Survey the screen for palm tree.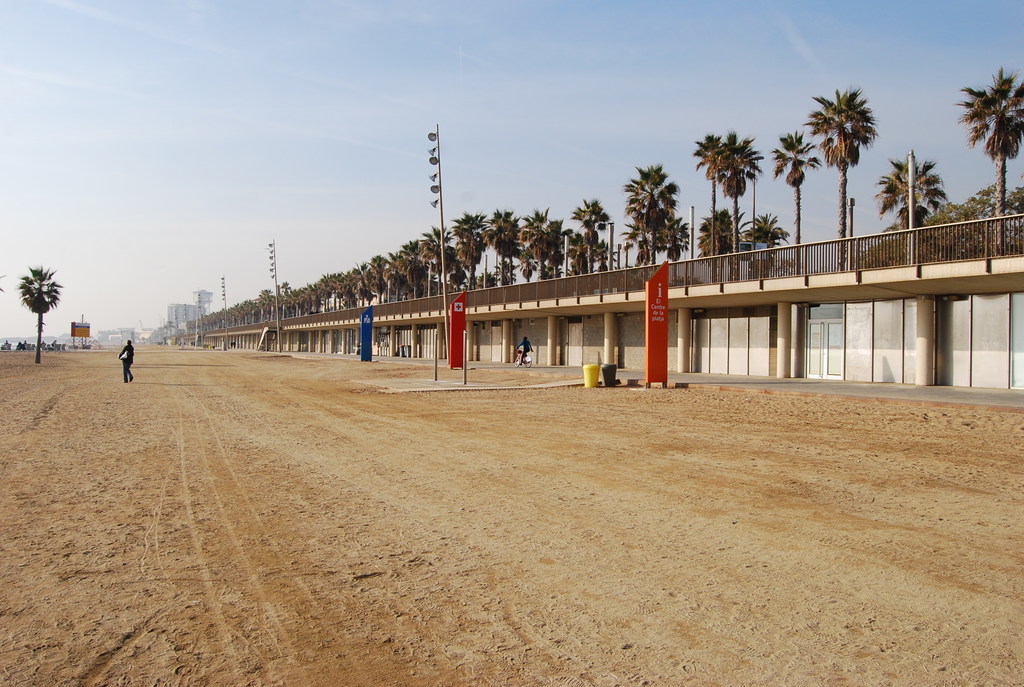
Survey found: (x1=446, y1=208, x2=488, y2=292).
